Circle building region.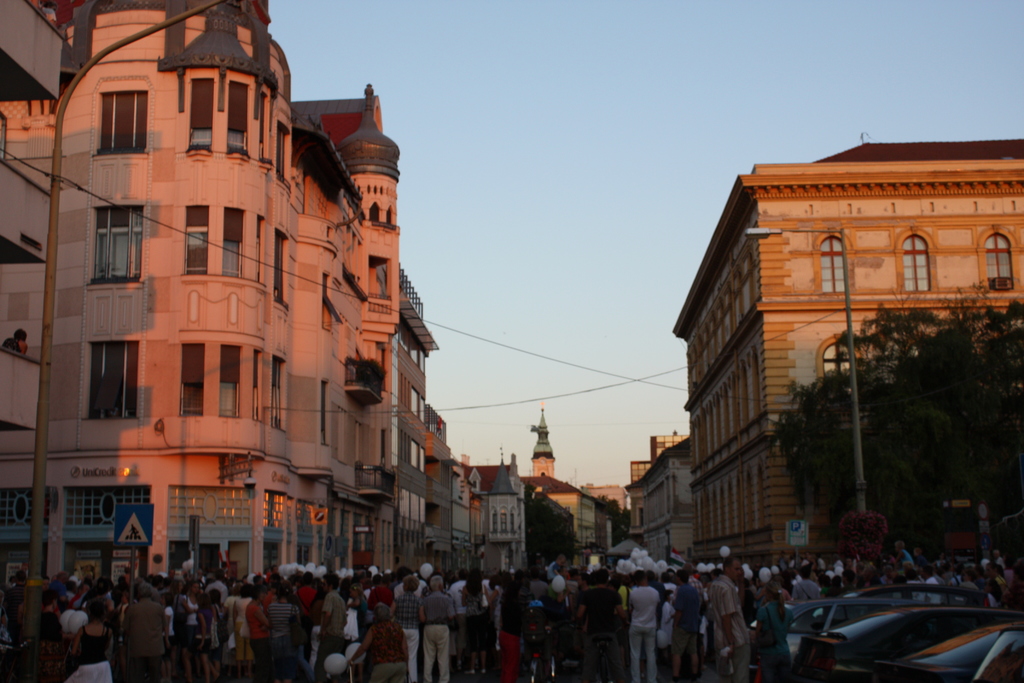
Region: box(672, 140, 1023, 572).
